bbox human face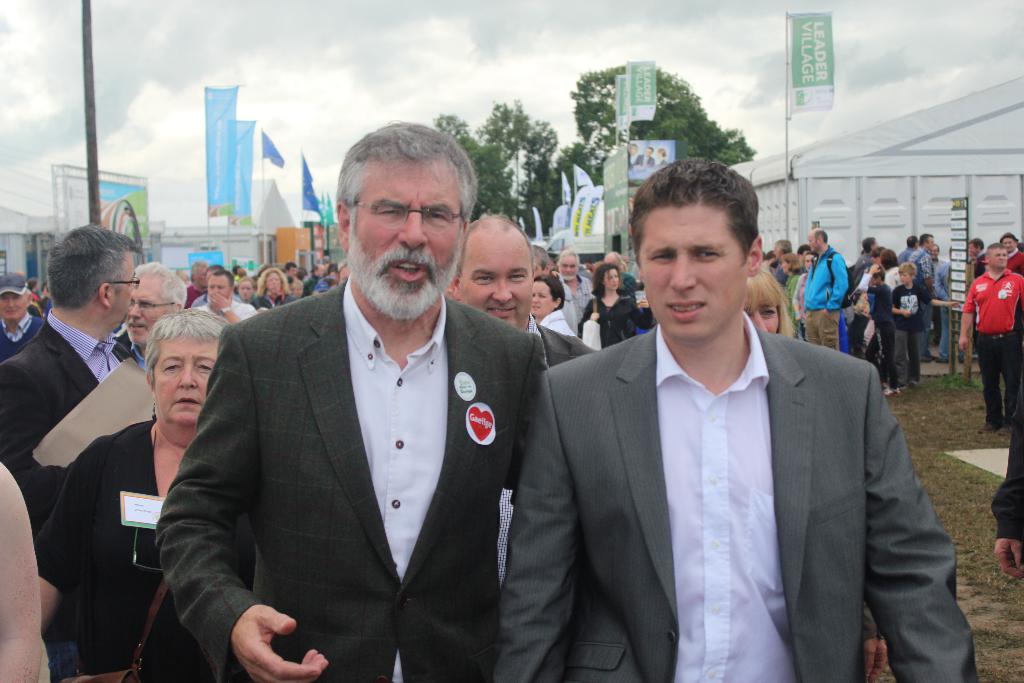
129:284:164:343
